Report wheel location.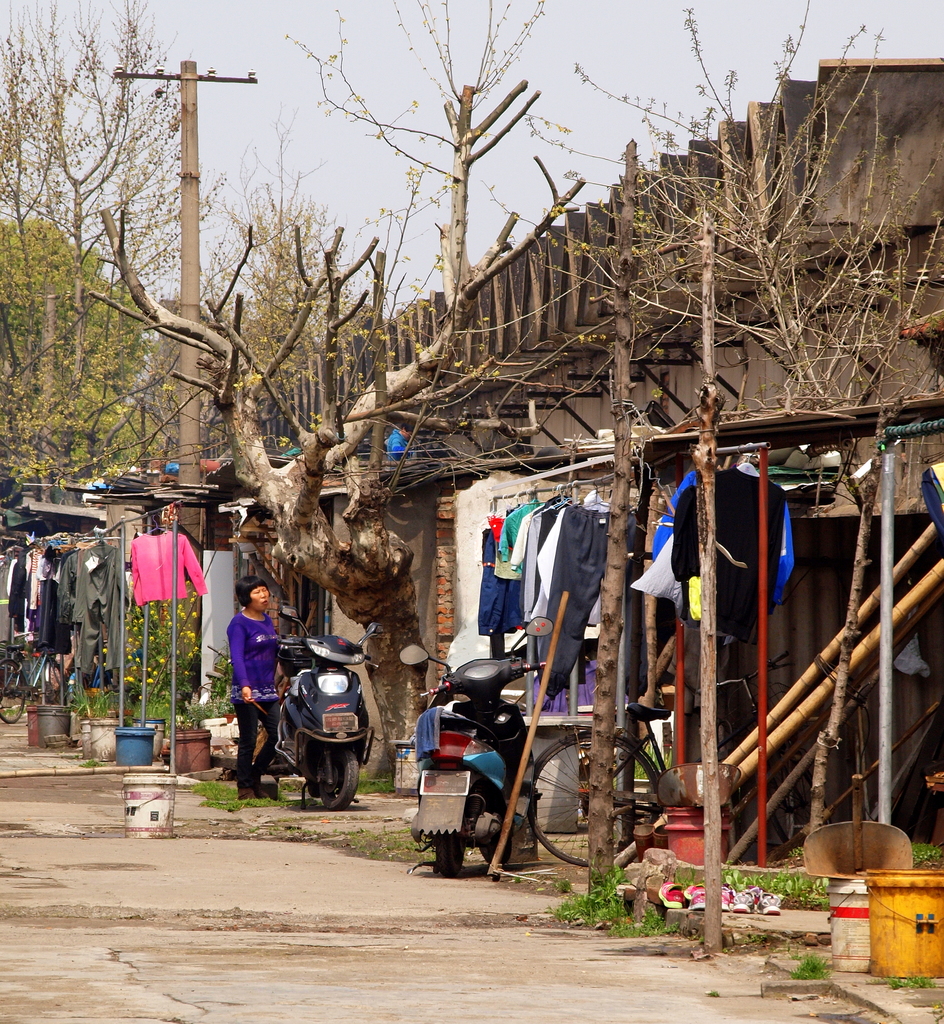
Report: <bbox>0, 657, 27, 721</bbox>.
